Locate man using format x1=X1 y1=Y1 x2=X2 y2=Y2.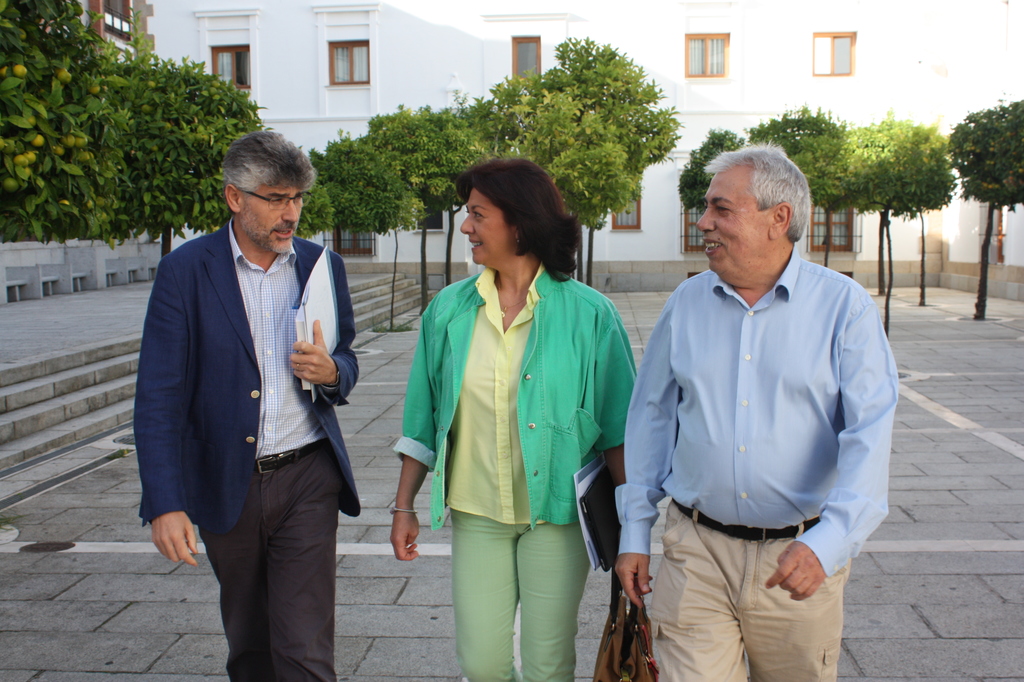
x1=616 y1=144 x2=900 y2=681.
